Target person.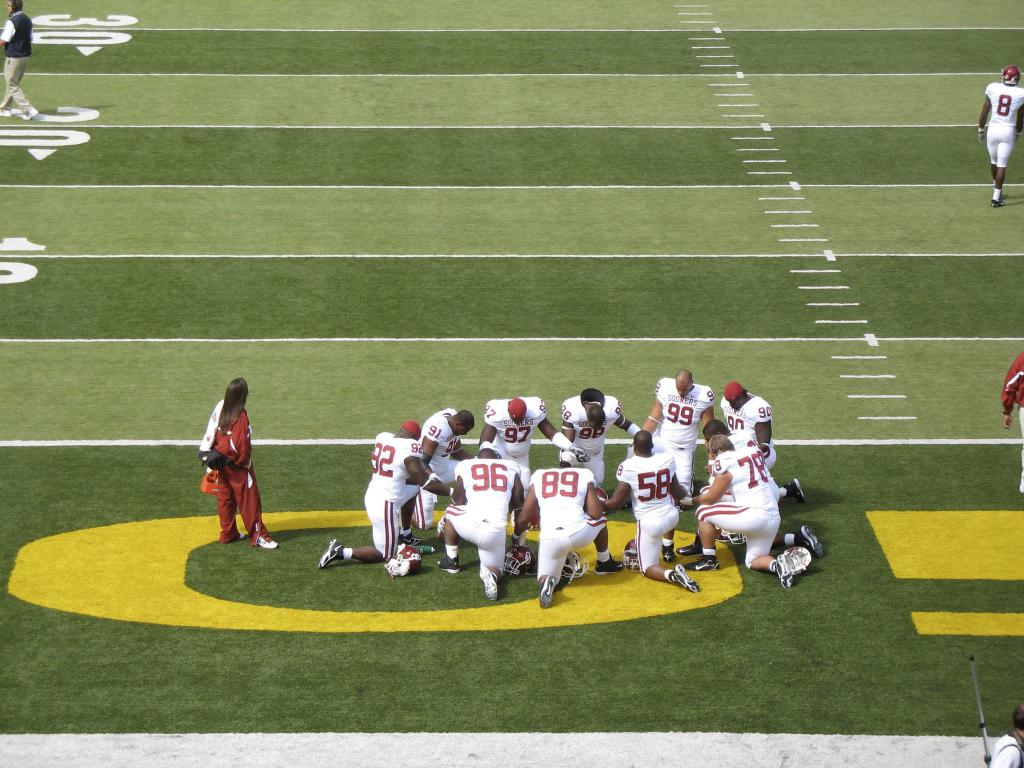
Target region: {"left": 637, "top": 363, "right": 728, "bottom": 495}.
